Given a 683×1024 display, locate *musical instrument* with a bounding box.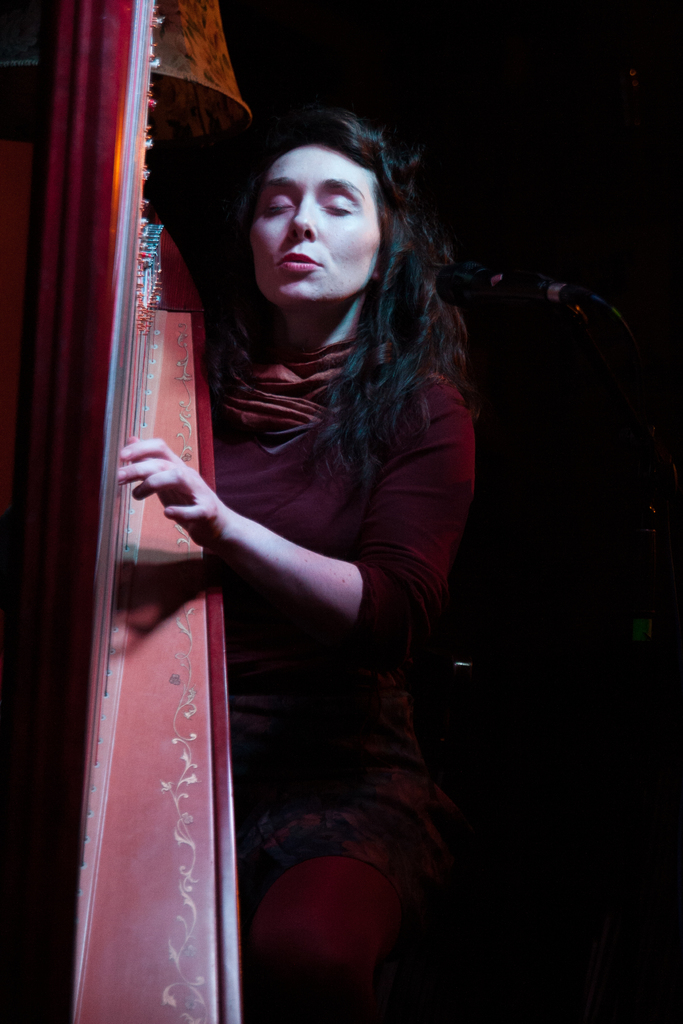
Located: region(12, 0, 252, 1023).
